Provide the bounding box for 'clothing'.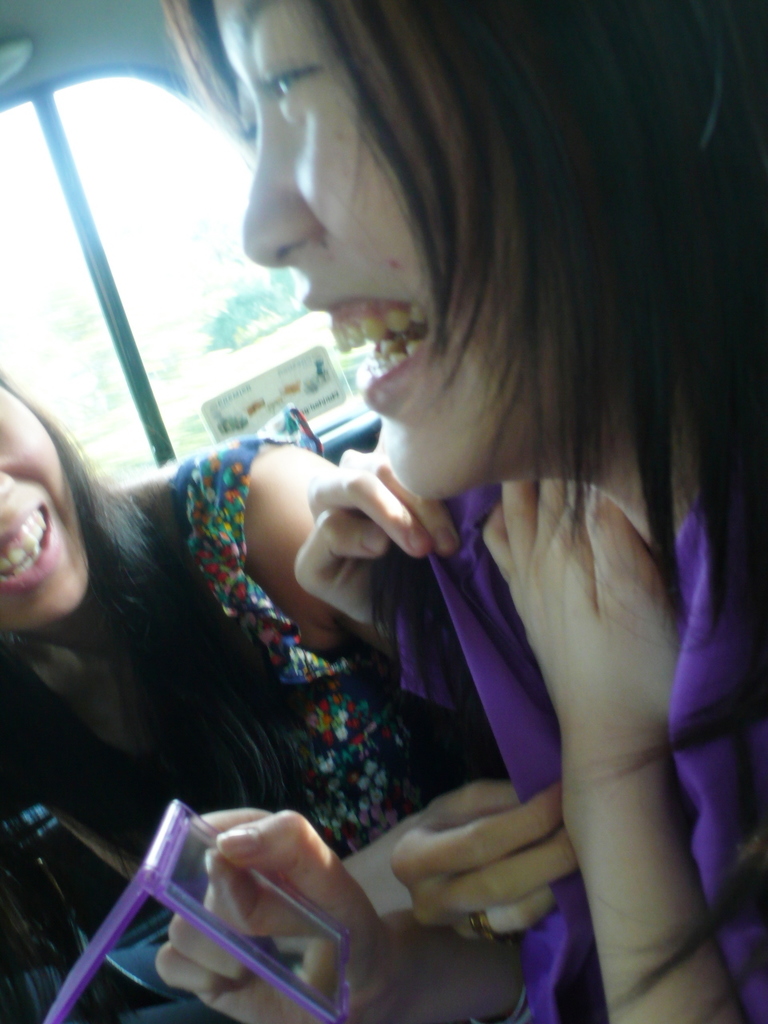
365,403,767,1023.
